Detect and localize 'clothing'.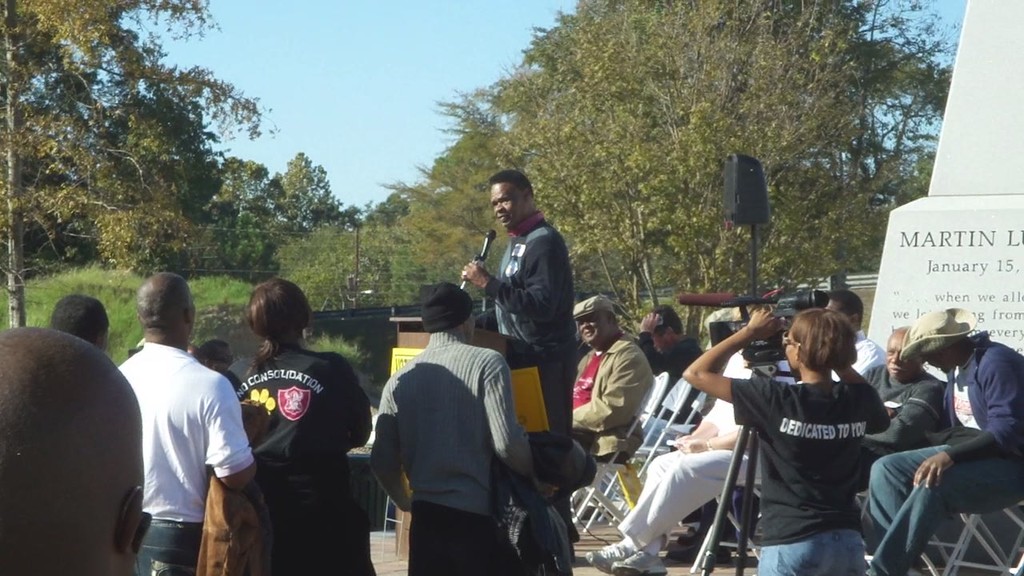
Localized at {"x1": 857, "y1": 338, "x2": 1023, "y2": 575}.
